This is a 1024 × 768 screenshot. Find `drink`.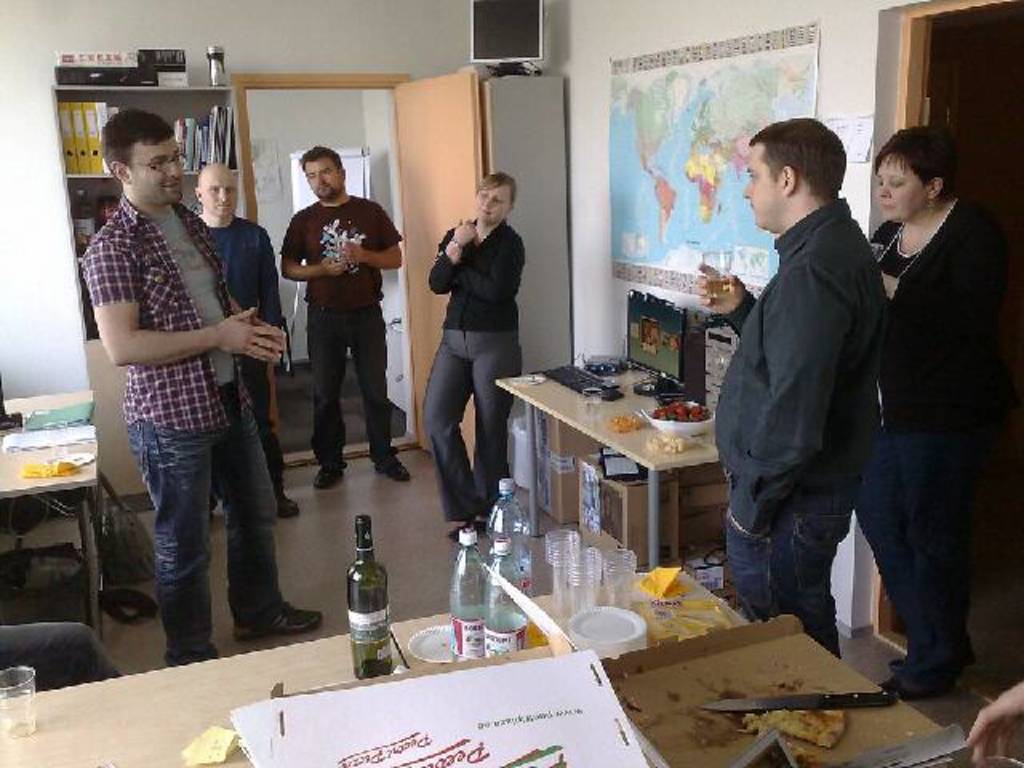
Bounding box: [454,526,485,659].
